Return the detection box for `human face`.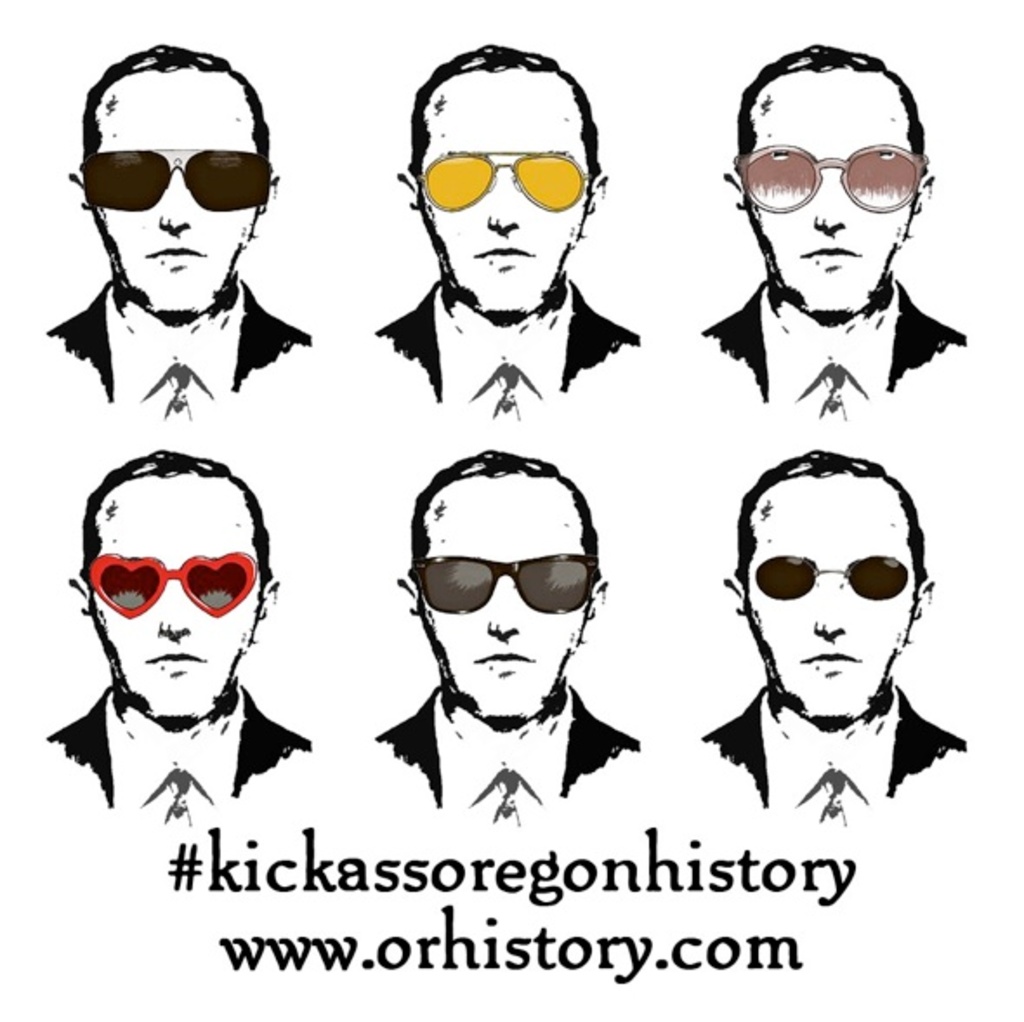
bbox=[95, 474, 255, 724].
